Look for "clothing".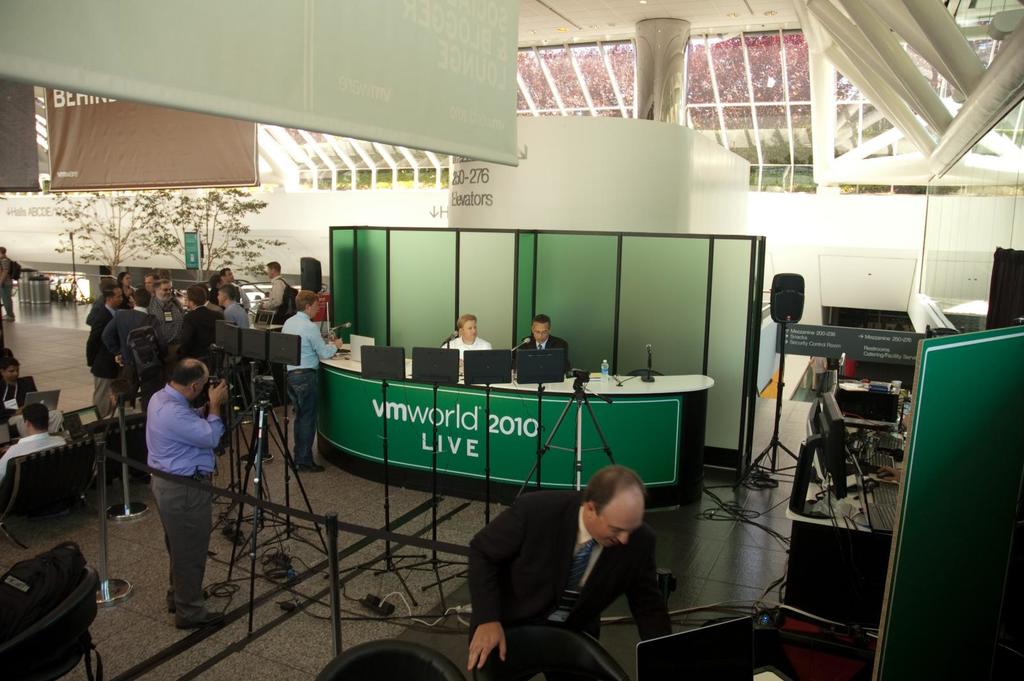
Found: (76, 301, 121, 443).
